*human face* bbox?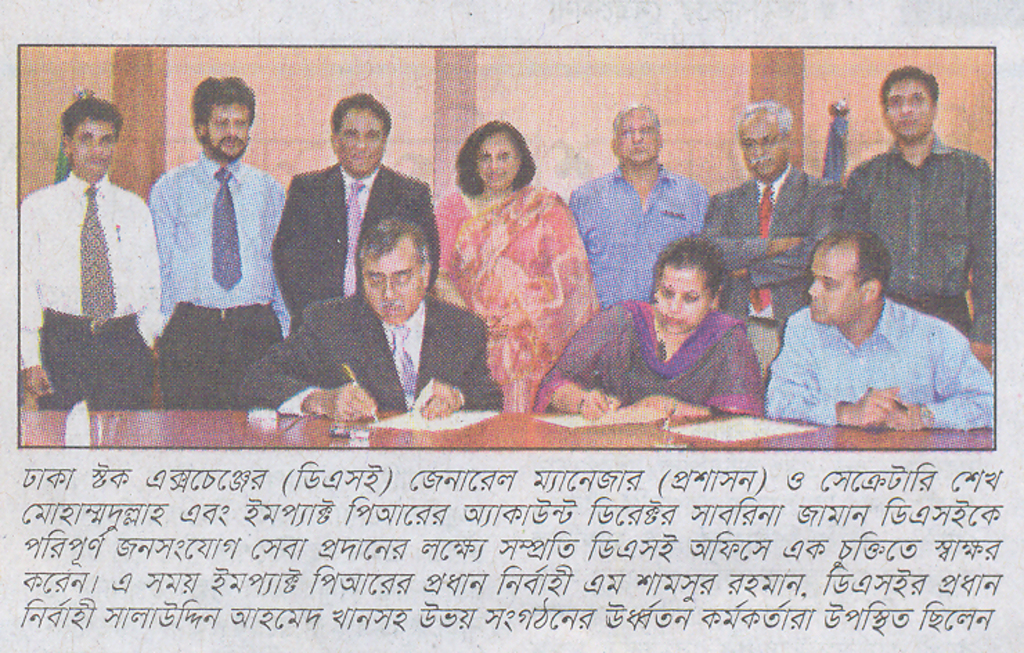
select_region(614, 107, 652, 170)
